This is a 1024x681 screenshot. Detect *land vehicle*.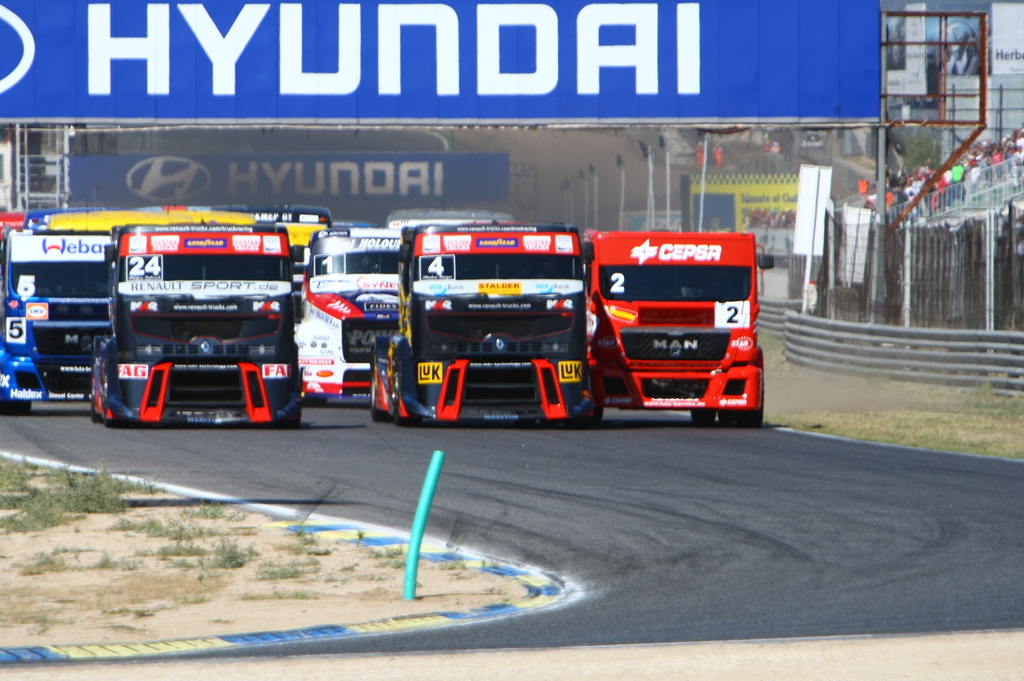
(355, 208, 620, 419).
